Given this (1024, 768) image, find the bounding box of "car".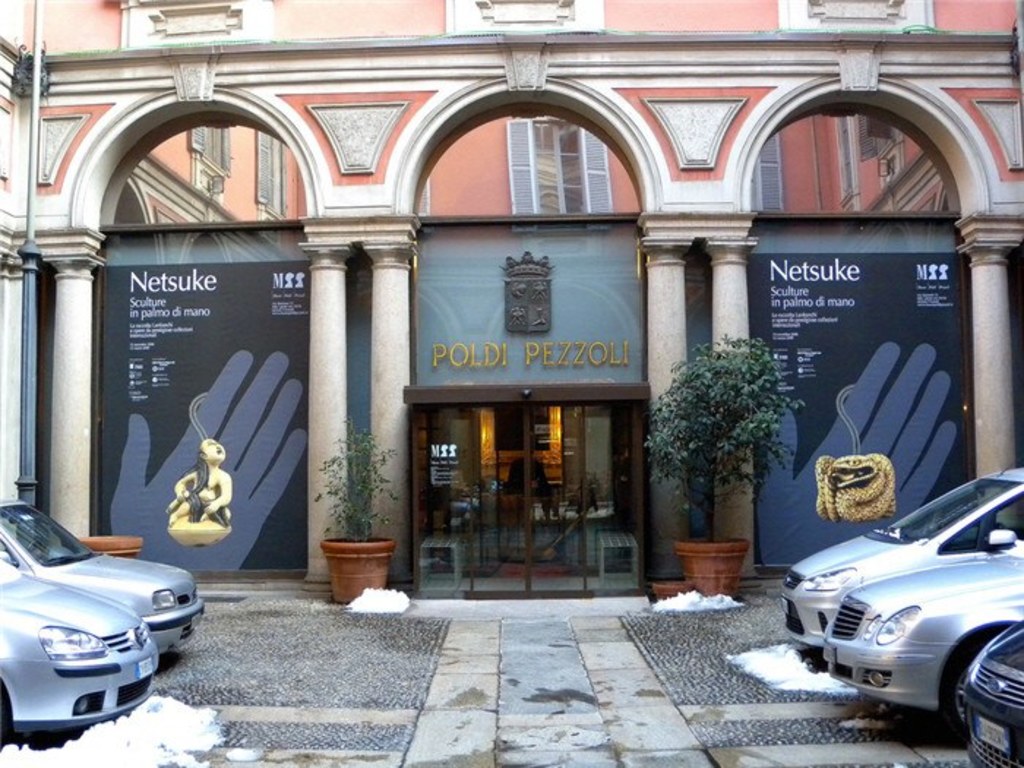
l=822, t=563, r=1023, b=714.
